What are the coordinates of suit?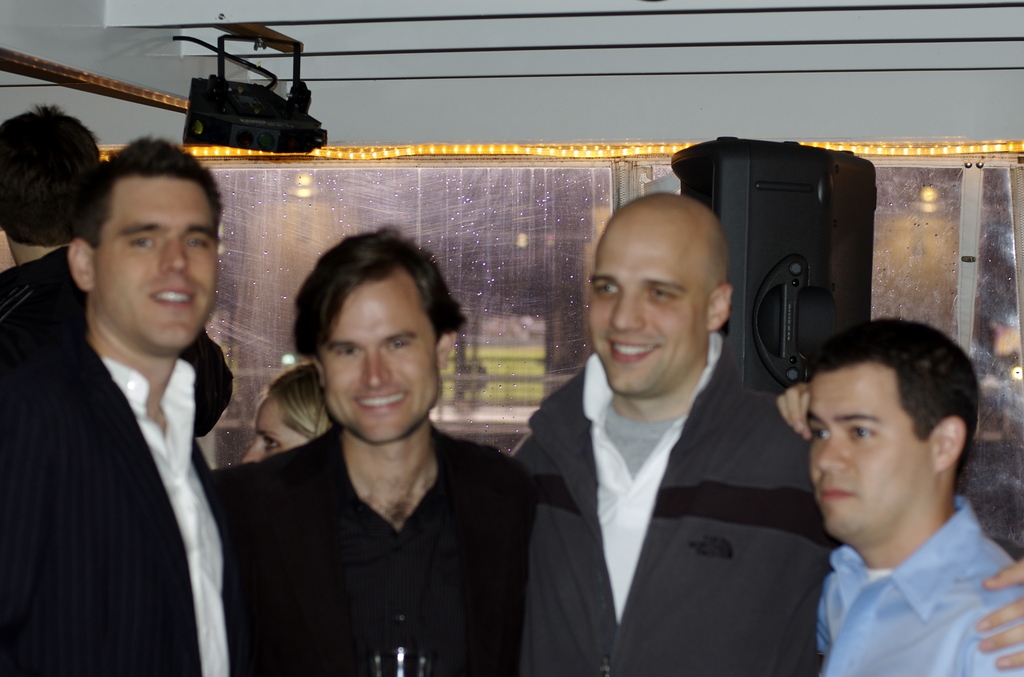
(x1=492, y1=231, x2=819, y2=670).
